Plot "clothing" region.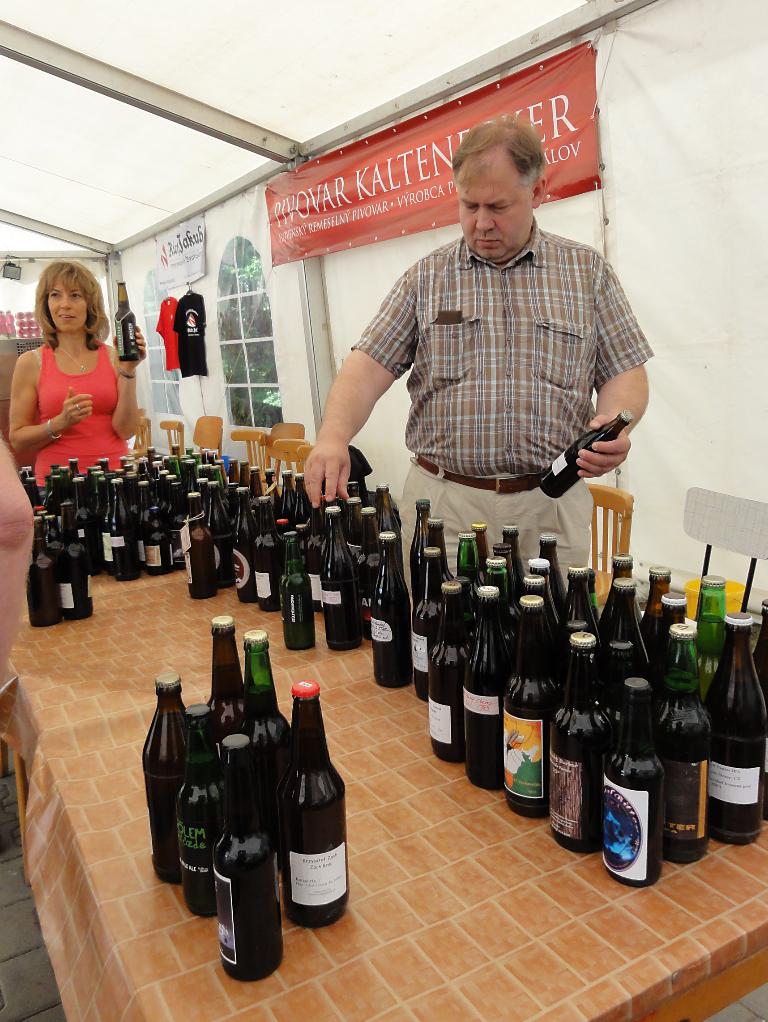
Plotted at bbox(174, 293, 207, 379).
